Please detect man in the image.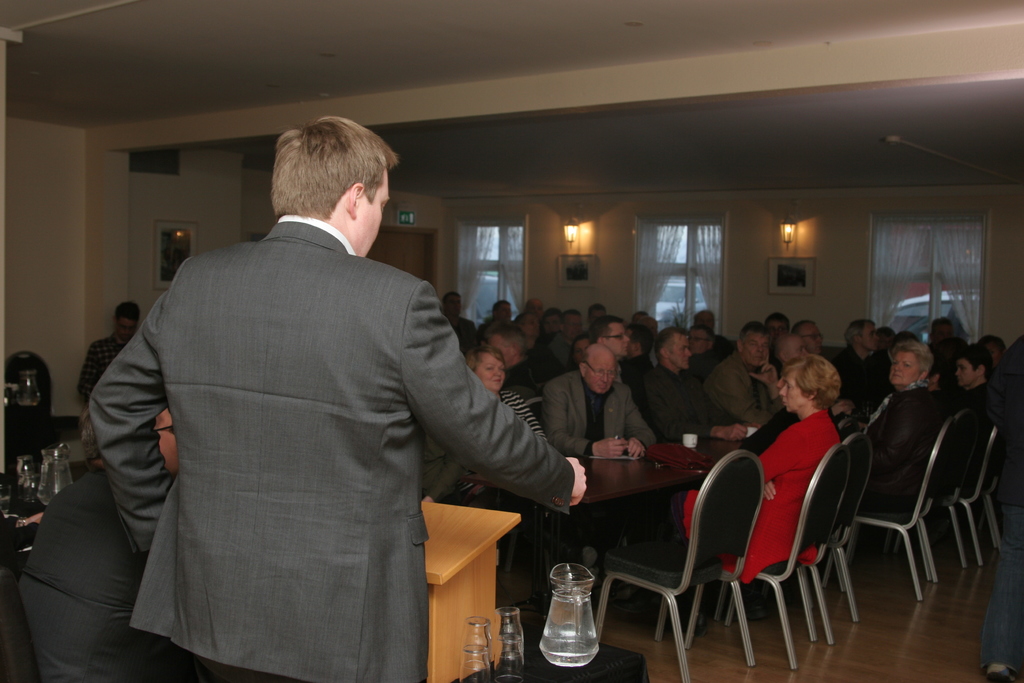
region(77, 302, 152, 434).
